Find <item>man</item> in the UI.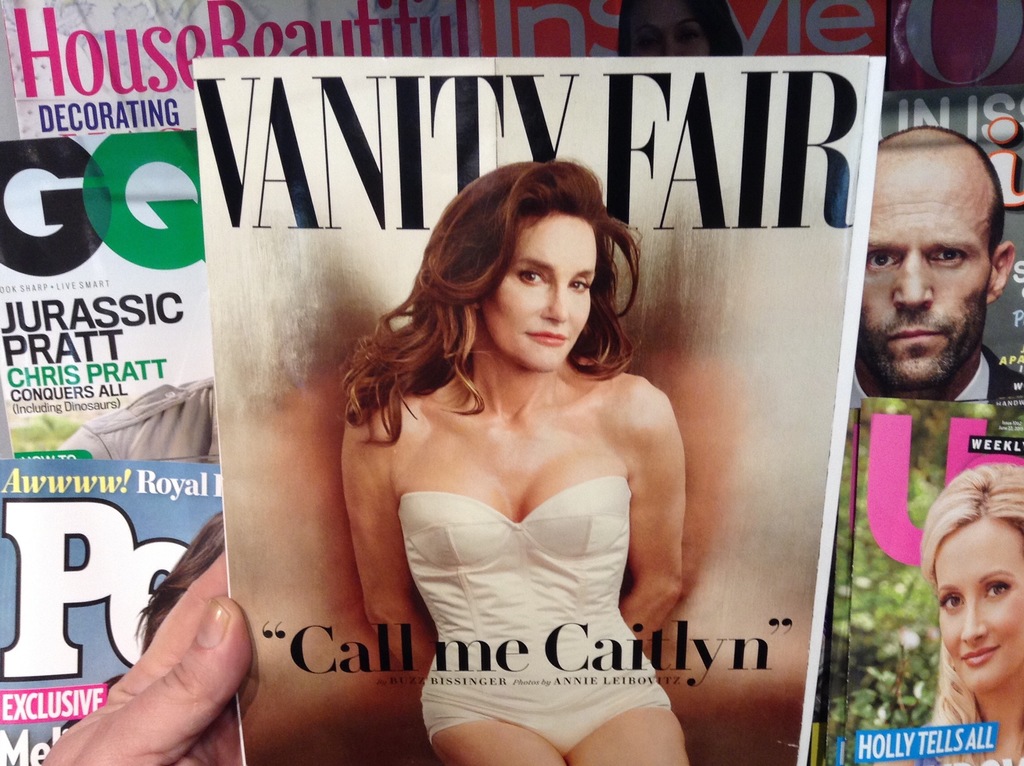
UI element at bbox(828, 114, 1023, 507).
